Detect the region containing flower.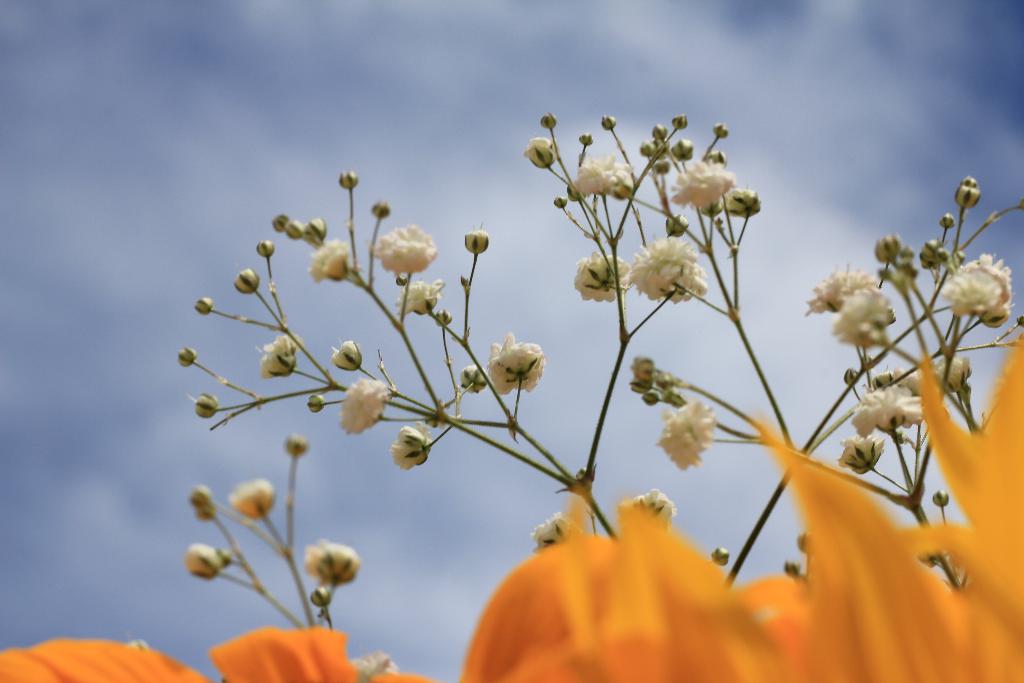
left=856, top=386, right=938, bottom=433.
